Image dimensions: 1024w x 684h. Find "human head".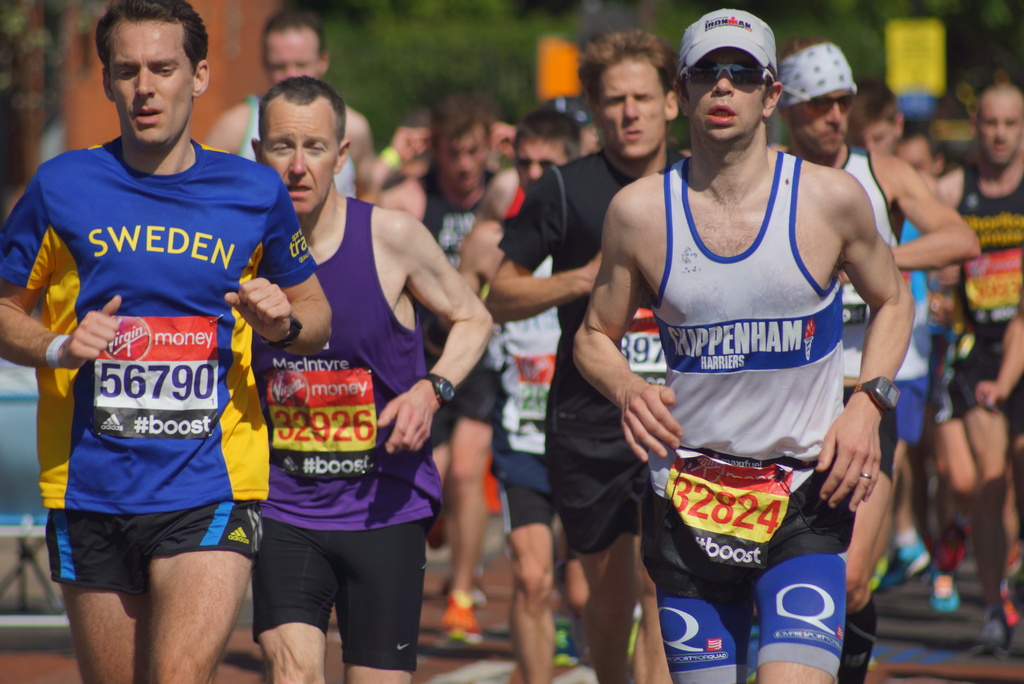
x1=77, y1=2, x2=202, y2=148.
